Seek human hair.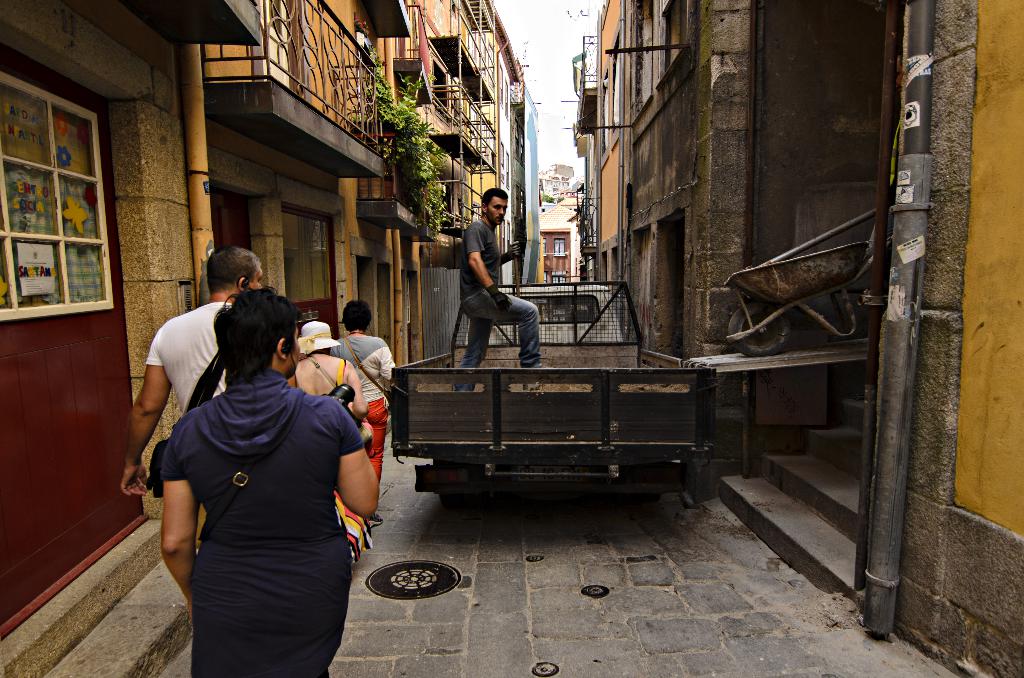
select_region(340, 299, 375, 330).
